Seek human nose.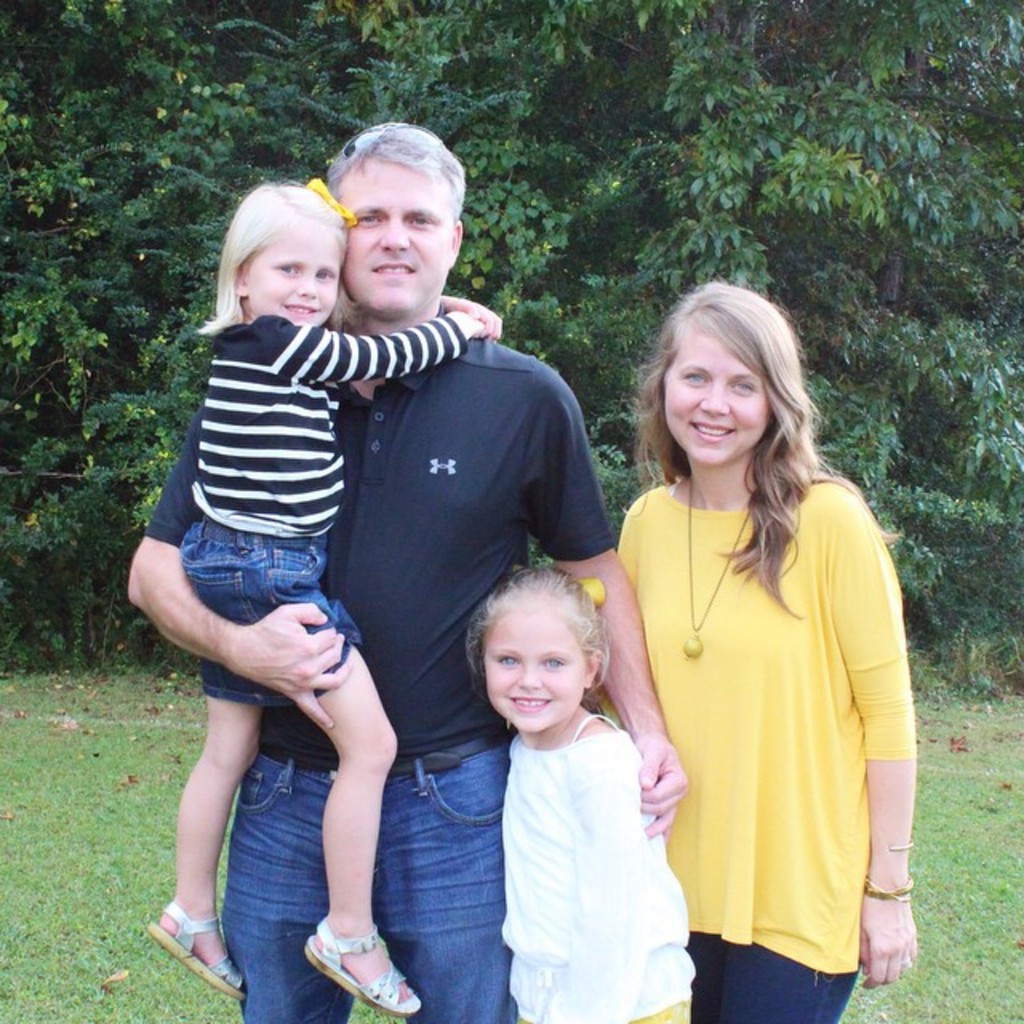
[517,662,541,691].
